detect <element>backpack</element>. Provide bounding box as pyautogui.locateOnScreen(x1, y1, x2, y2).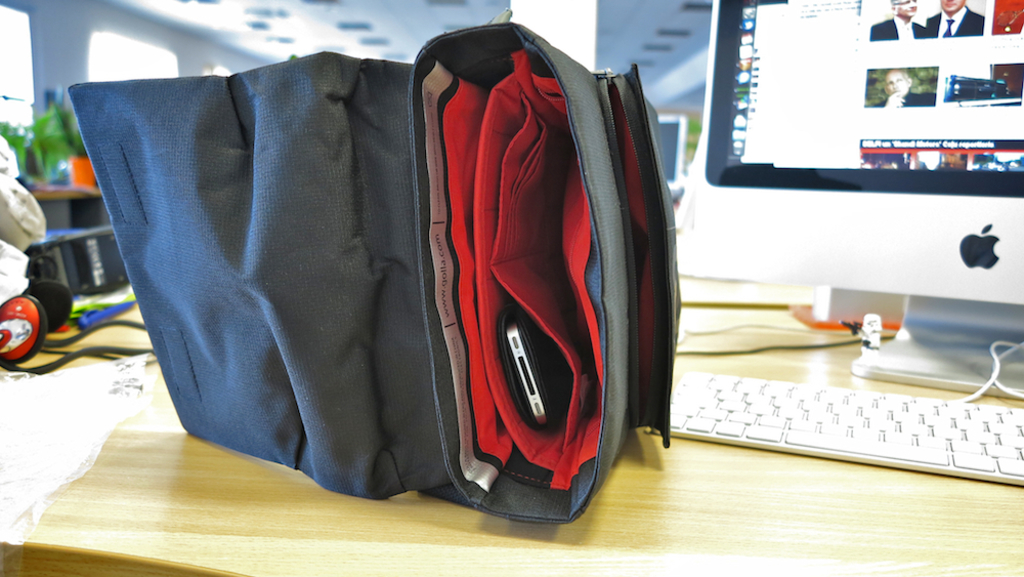
pyautogui.locateOnScreen(210, 15, 598, 516).
